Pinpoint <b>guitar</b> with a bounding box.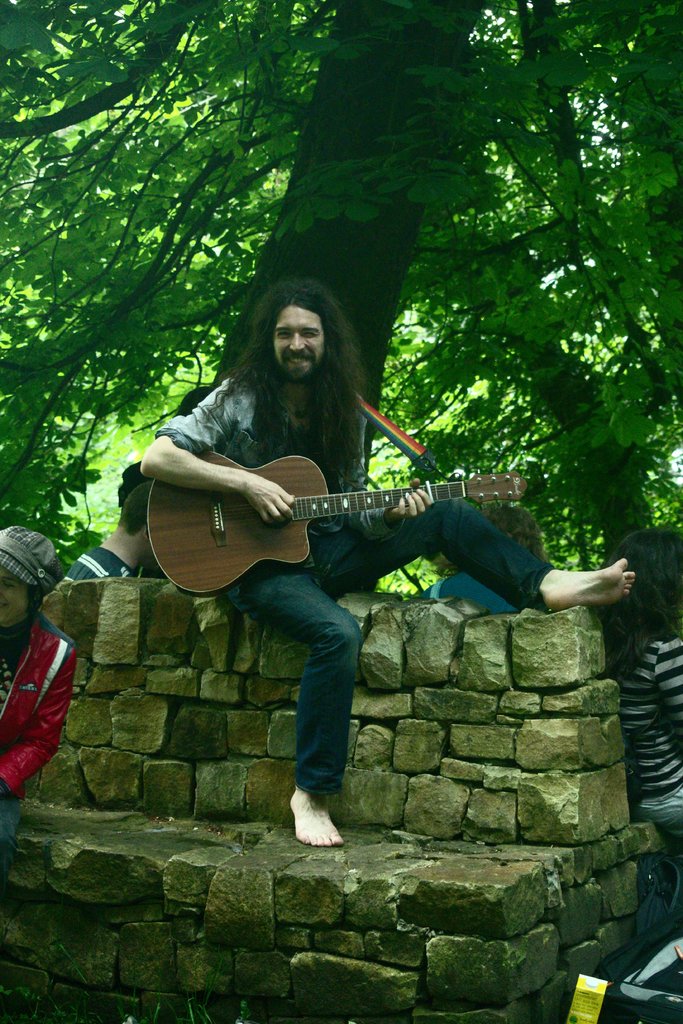
detection(137, 447, 528, 596).
